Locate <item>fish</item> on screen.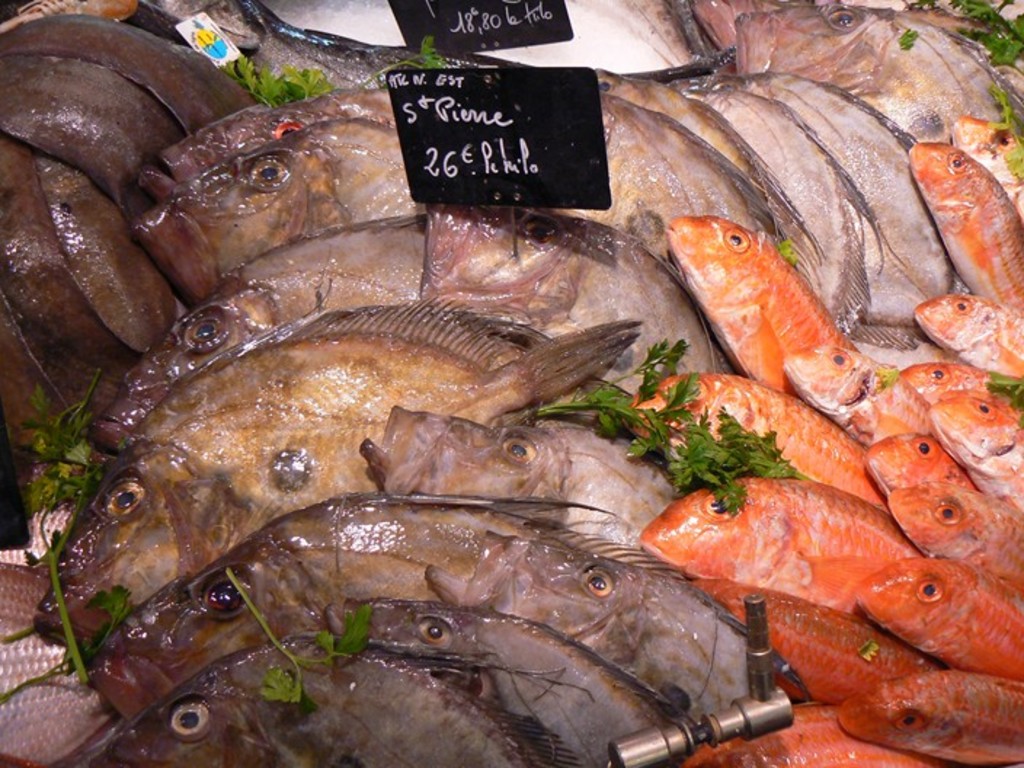
On screen at (x1=464, y1=0, x2=708, y2=83).
